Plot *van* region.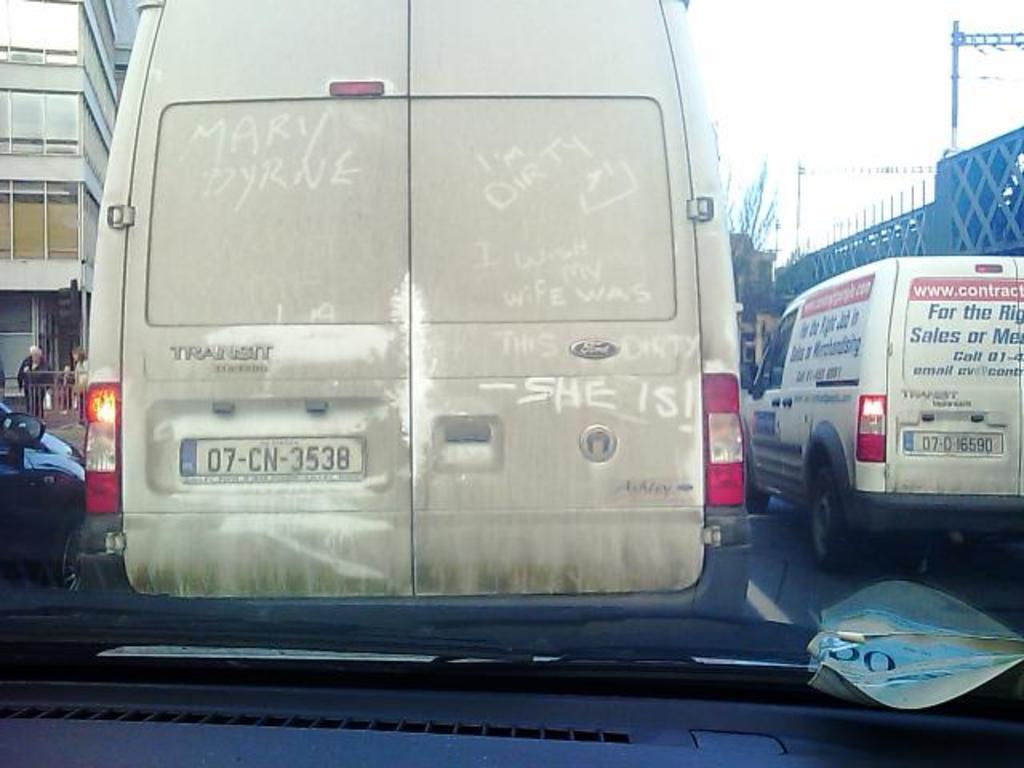
Plotted at box=[741, 251, 1022, 560].
